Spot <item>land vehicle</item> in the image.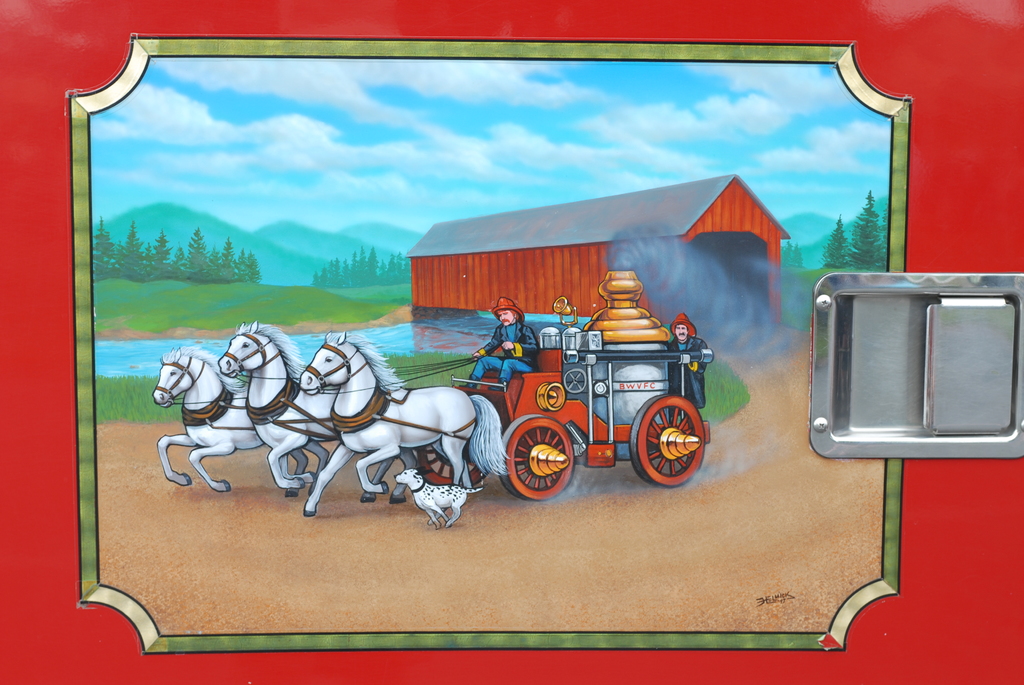
<item>land vehicle</item> found at bbox=(445, 295, 746, 507).
